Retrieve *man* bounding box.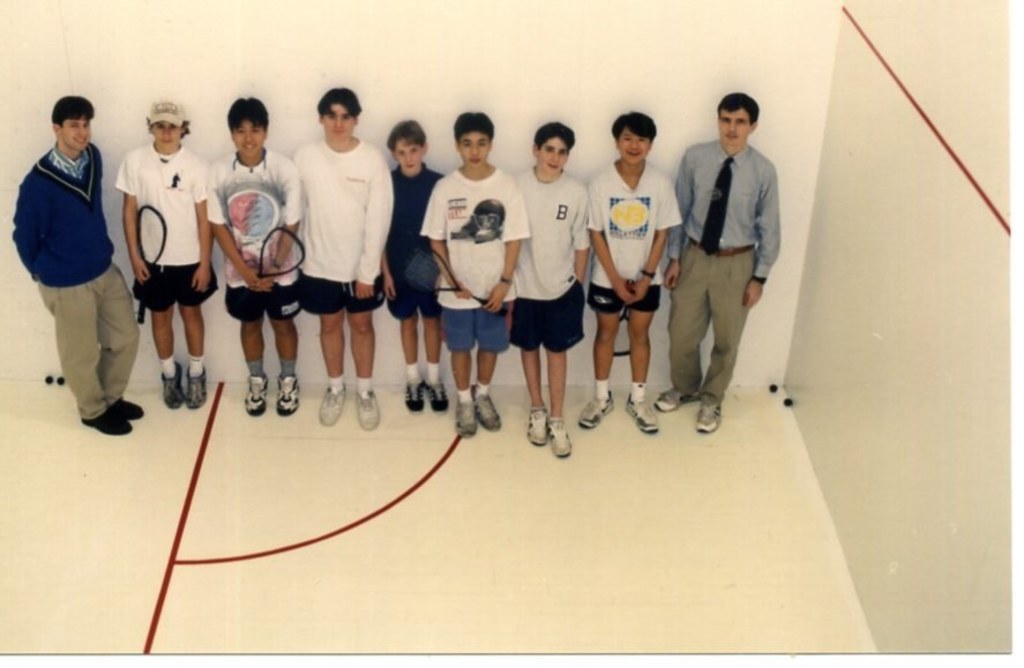
Bounding box: bbox=(110, 91, 219, 412).
